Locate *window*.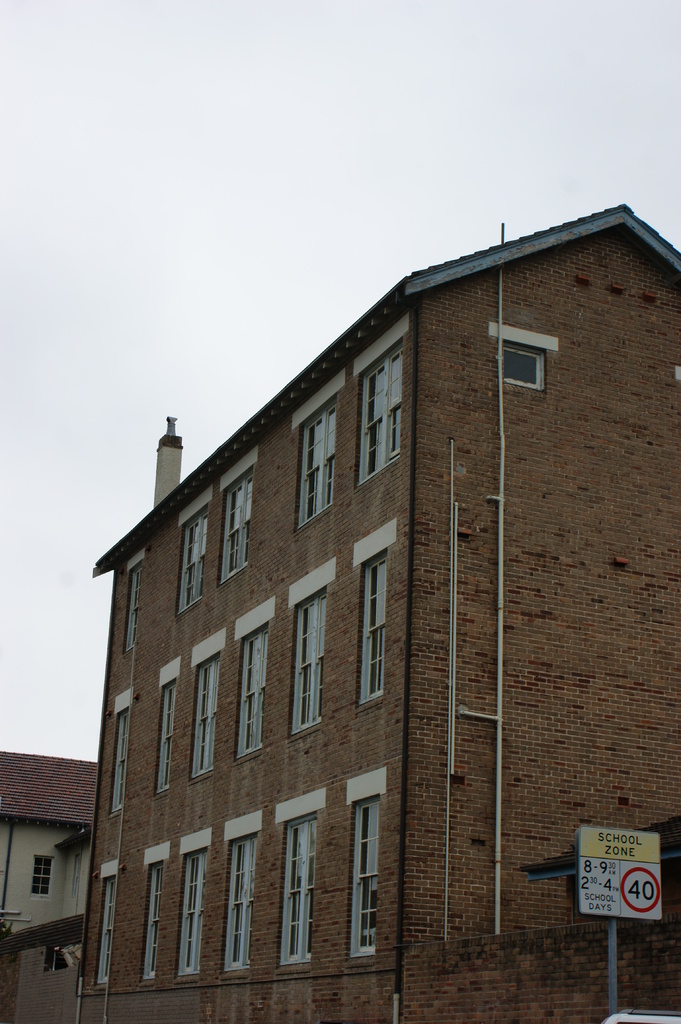
Bounding box: x1=353, y1=517, x2=395, y2=713.
